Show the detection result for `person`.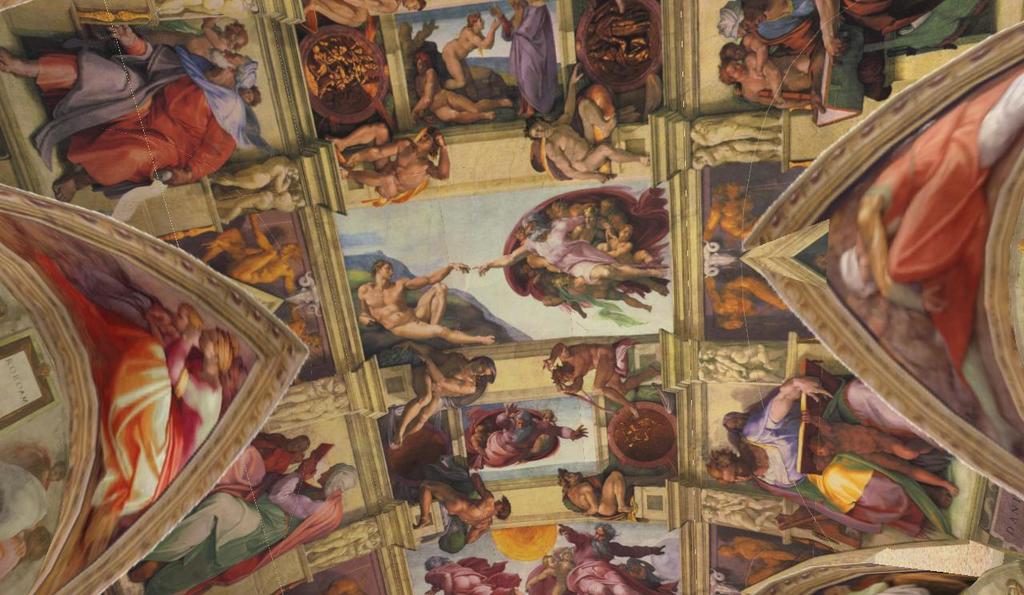
locate(491, 0, 557, 118).
